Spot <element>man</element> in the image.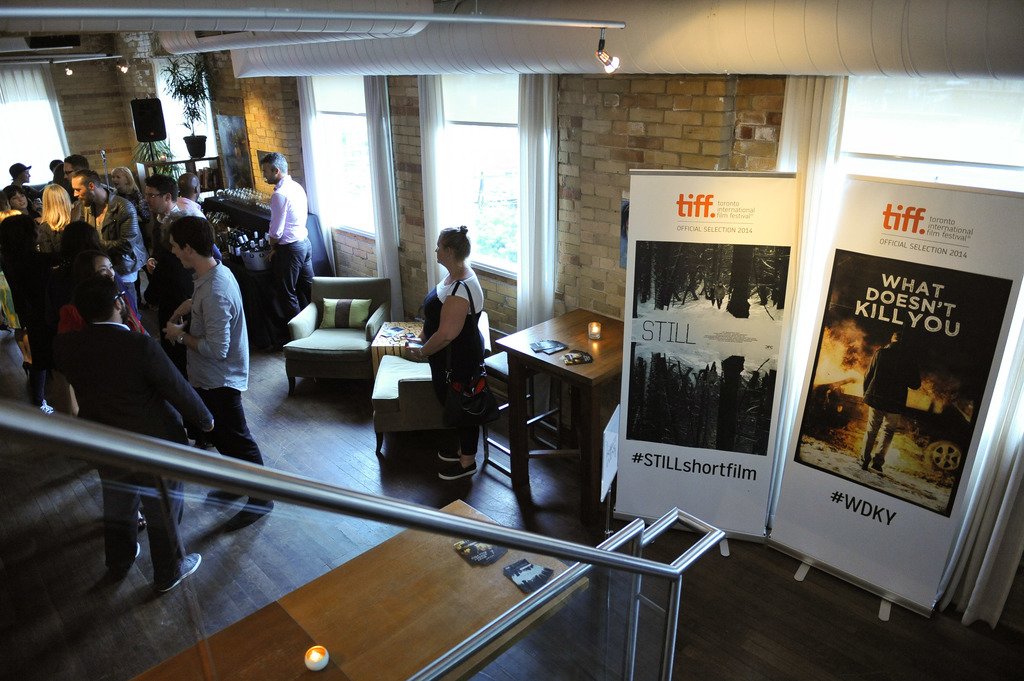
<element>man</element> found at 156:213:252:517.
